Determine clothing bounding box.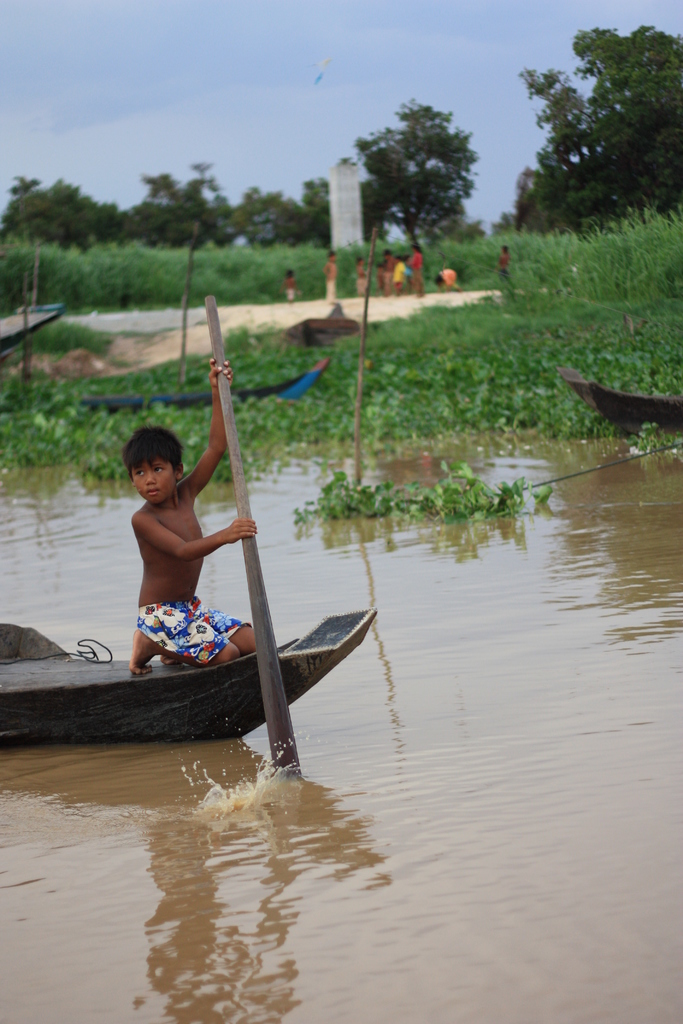
Determined: {"left": 137, "top": 608, "right": 252, "bottom": 659}.
